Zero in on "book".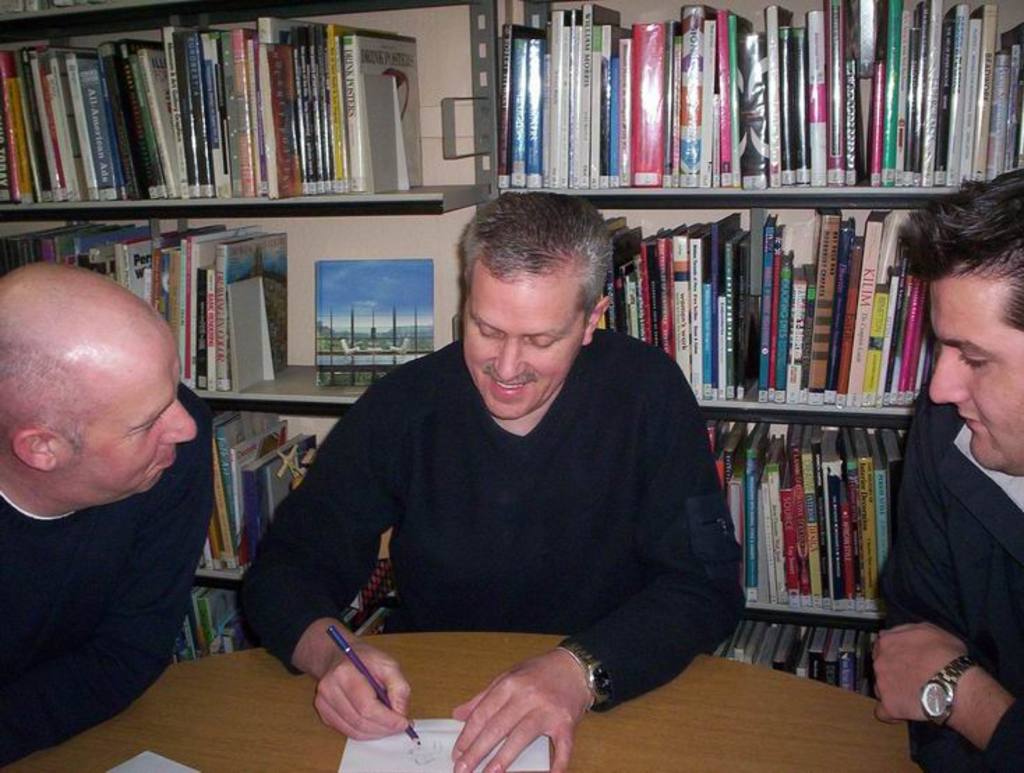
Zeroed in: l=993, t=49, r=1010, b=179.
